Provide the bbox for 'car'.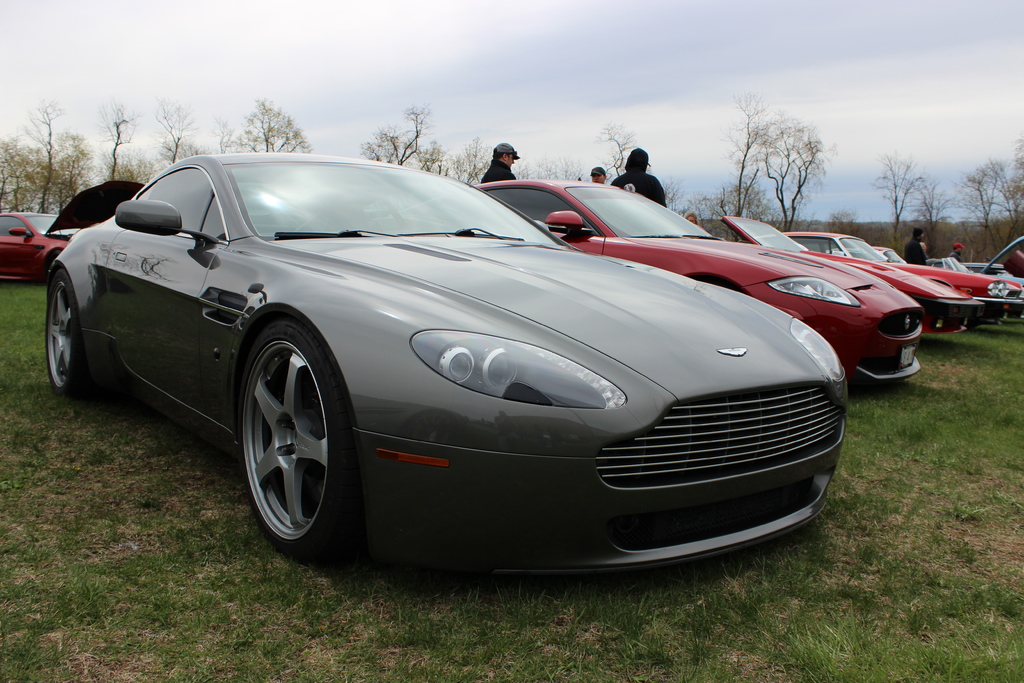
{"left": 720, "top": 213, "right": 985, "bottom": 337}.
